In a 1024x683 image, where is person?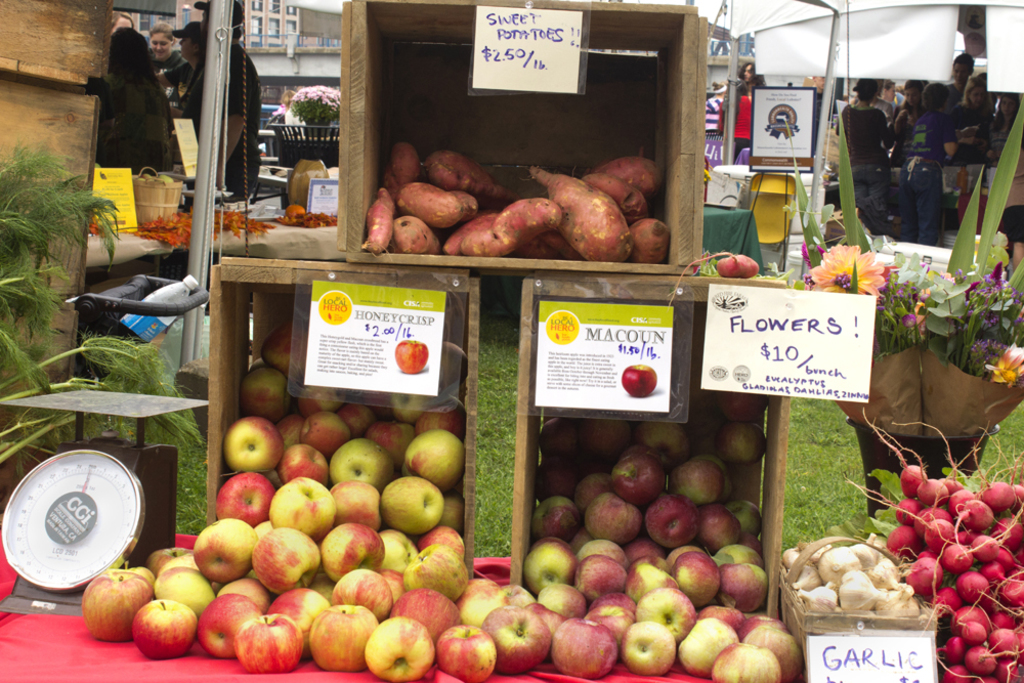
box(716, 79, 750, 160).
